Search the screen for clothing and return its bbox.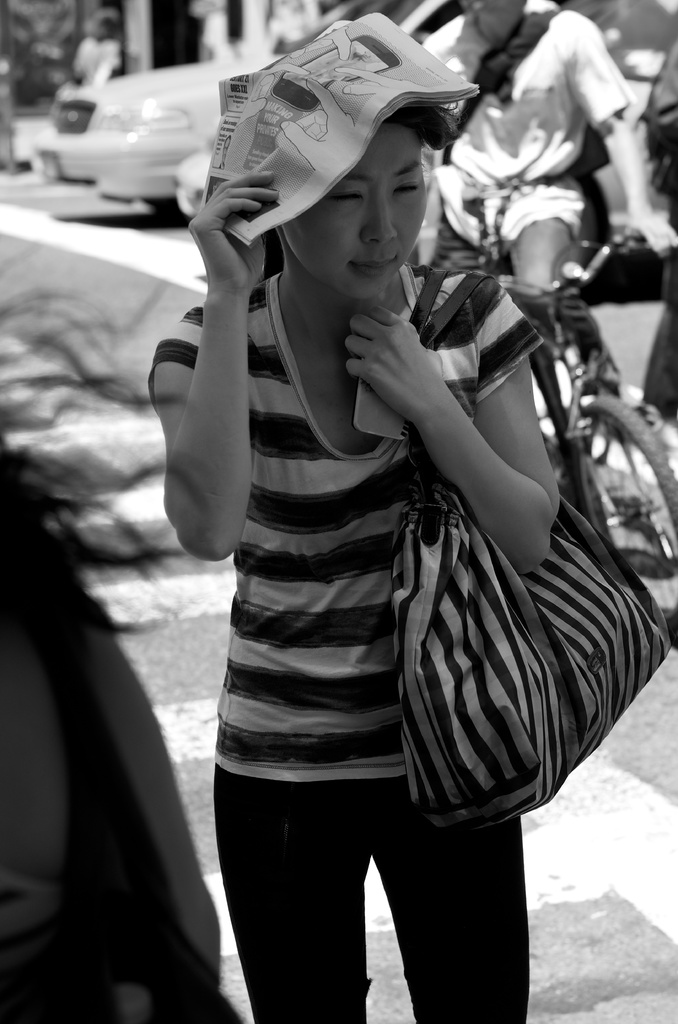
Found: x1=146 y1=151 x2=598 y2=945.
